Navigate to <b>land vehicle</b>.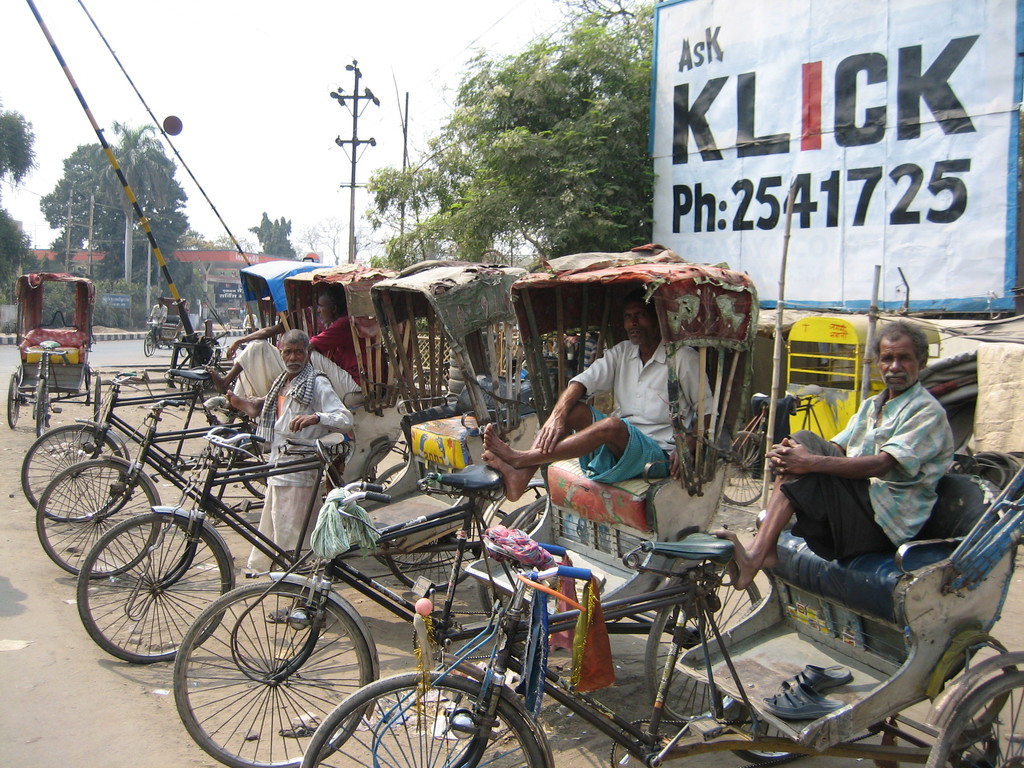
Navigation target: box=[19, 257, 334, 521].
